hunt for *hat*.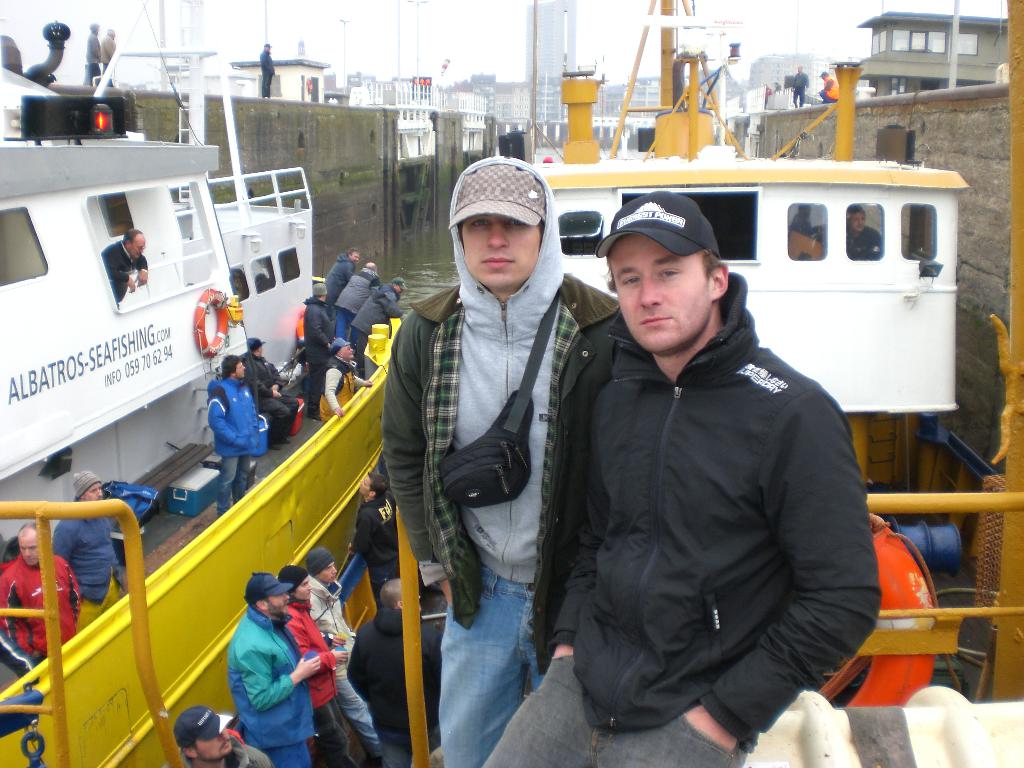
Hunted down at <box>451,166,545,230</box>.
